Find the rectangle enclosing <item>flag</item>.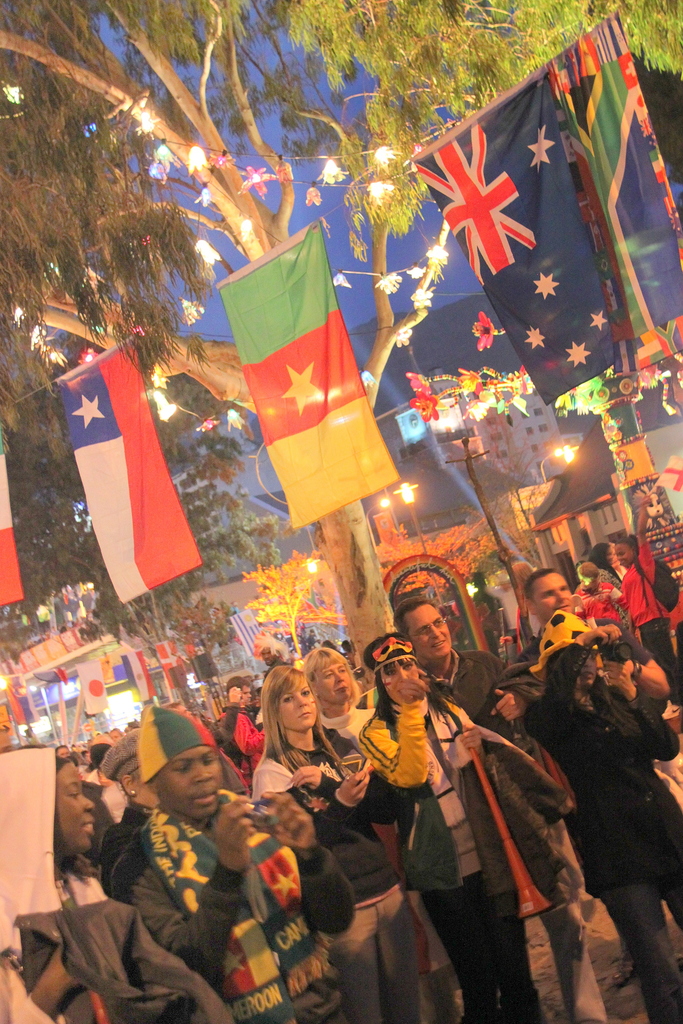
[664,319,682,346].
